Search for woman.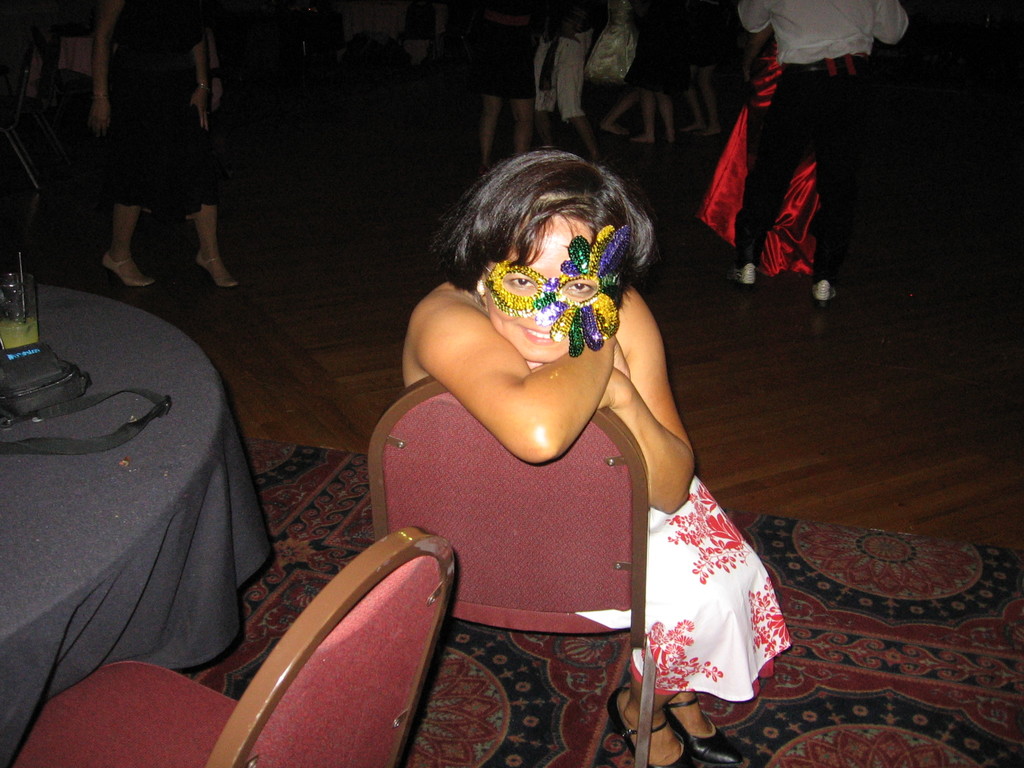
Found at {"x1": 90, "y1": 0, "x2": 239, "y2": 290}.
